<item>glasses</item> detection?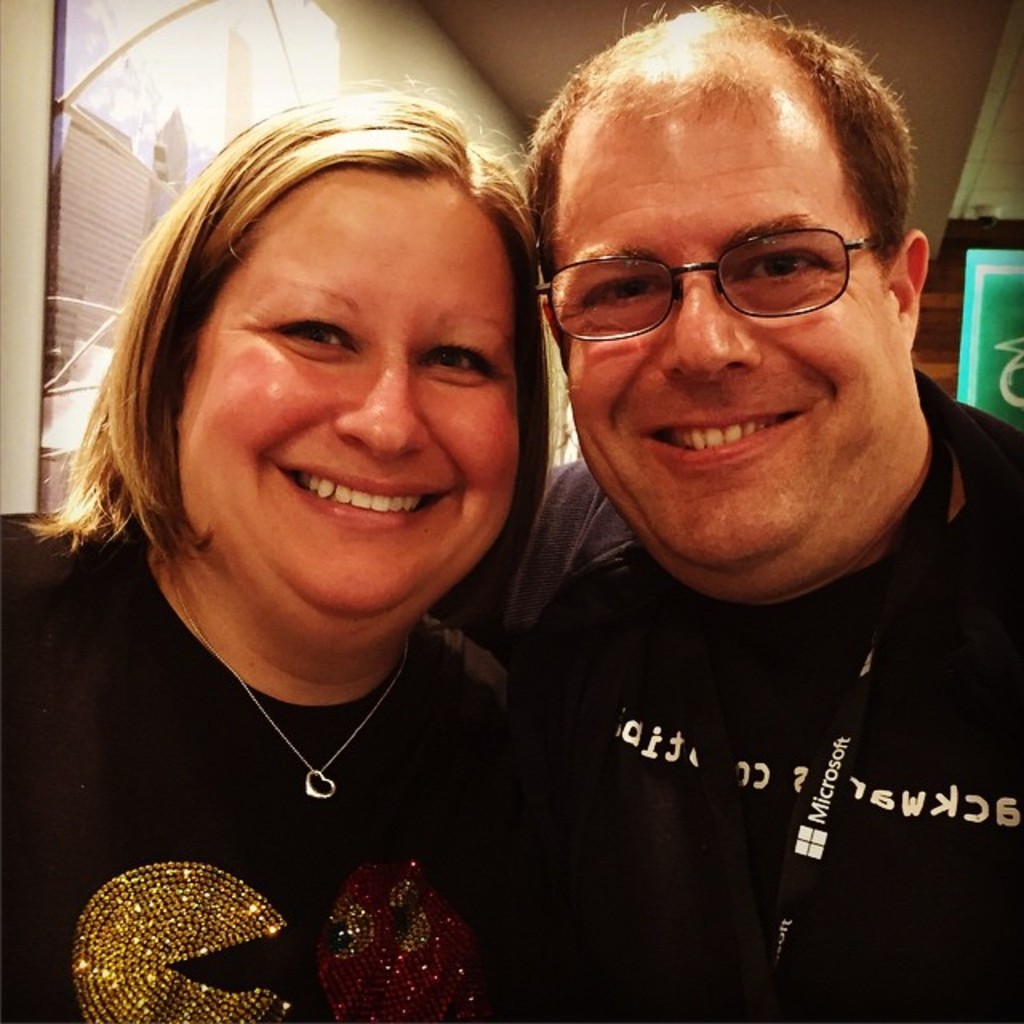
546:208:912:336
